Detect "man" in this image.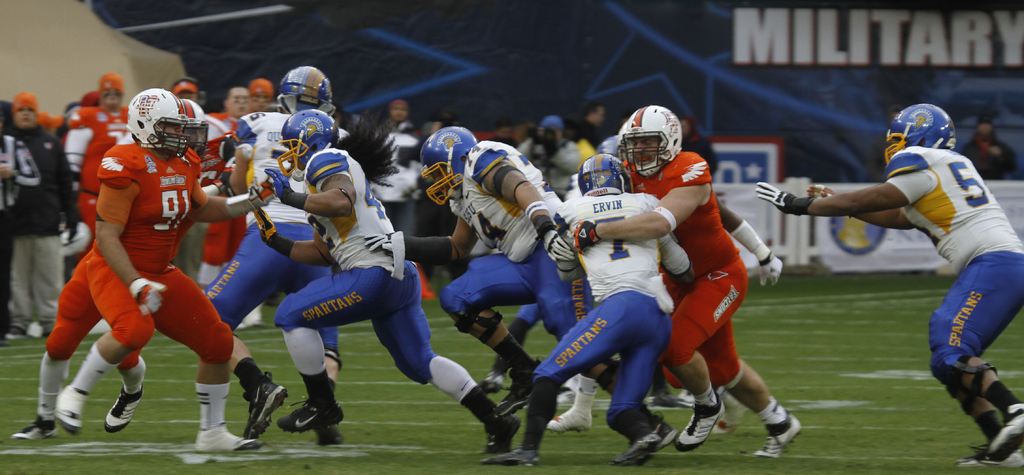
Detection: [756,100,1023,465].
